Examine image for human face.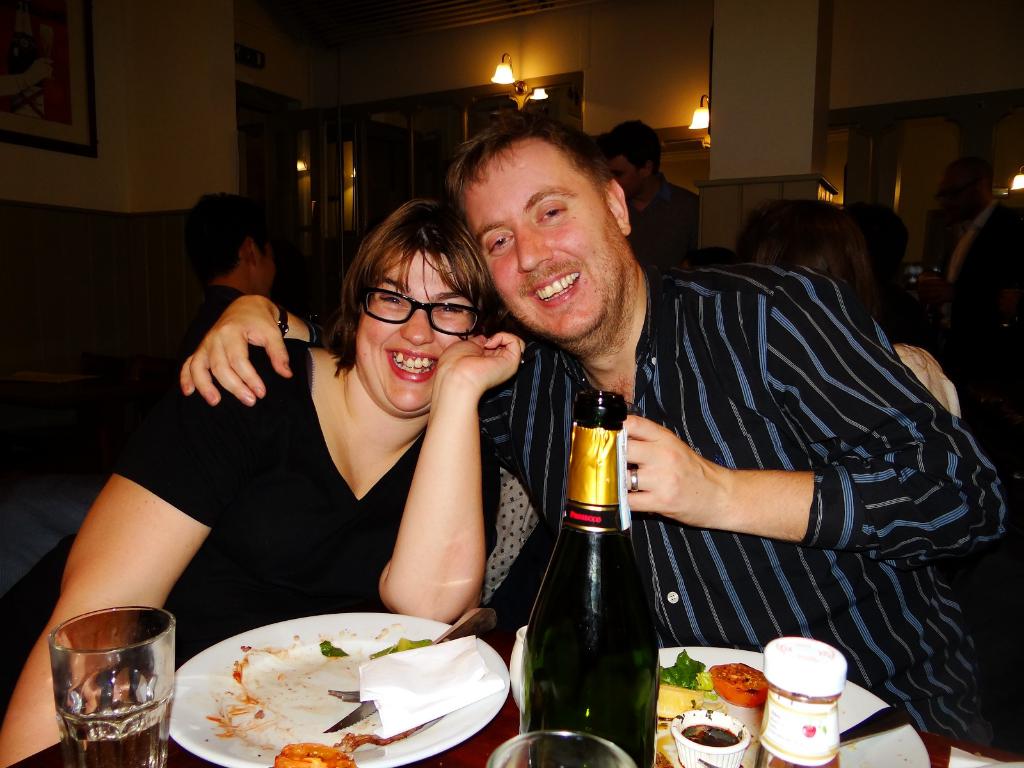
Examination result: {"x1": 459, "y1": 138, "x2": 616, "y2": 335}.
